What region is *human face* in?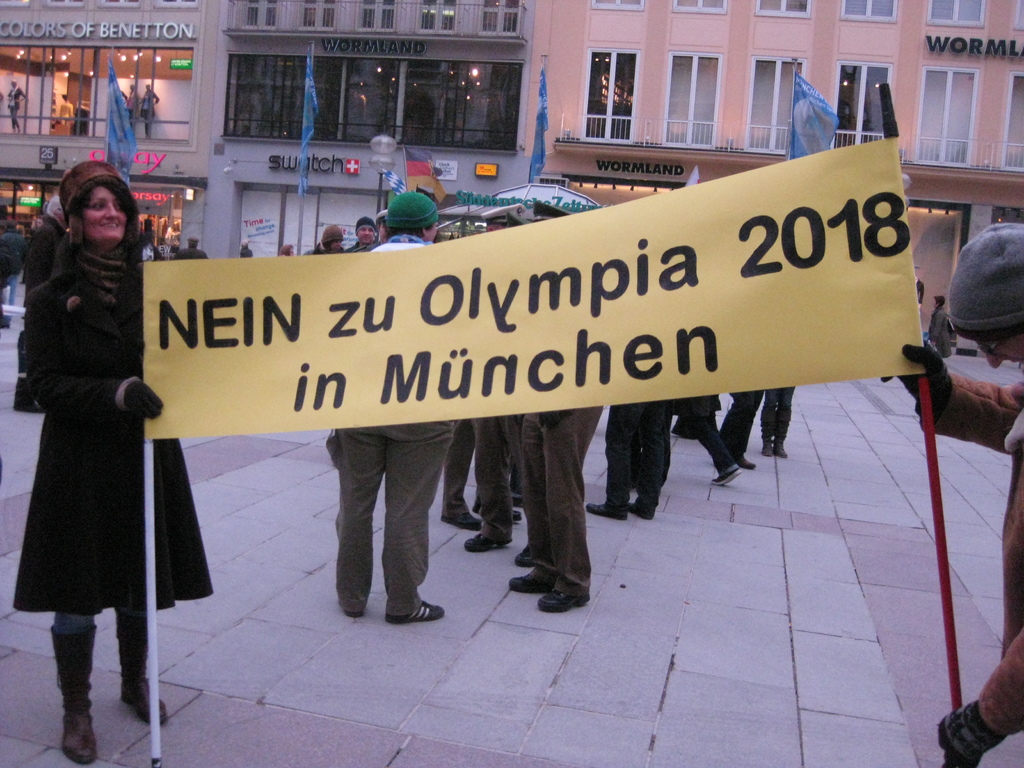
x1=332, y1=237, x2=346, y2=252.
